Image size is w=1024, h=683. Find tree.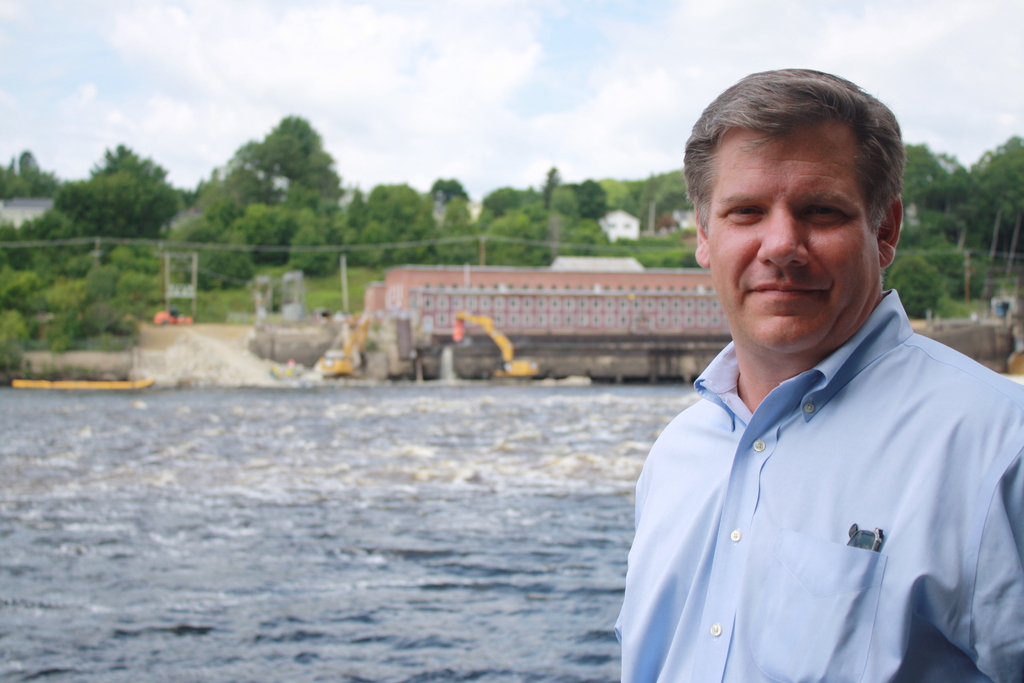
[947, 164, 1023, 252].
